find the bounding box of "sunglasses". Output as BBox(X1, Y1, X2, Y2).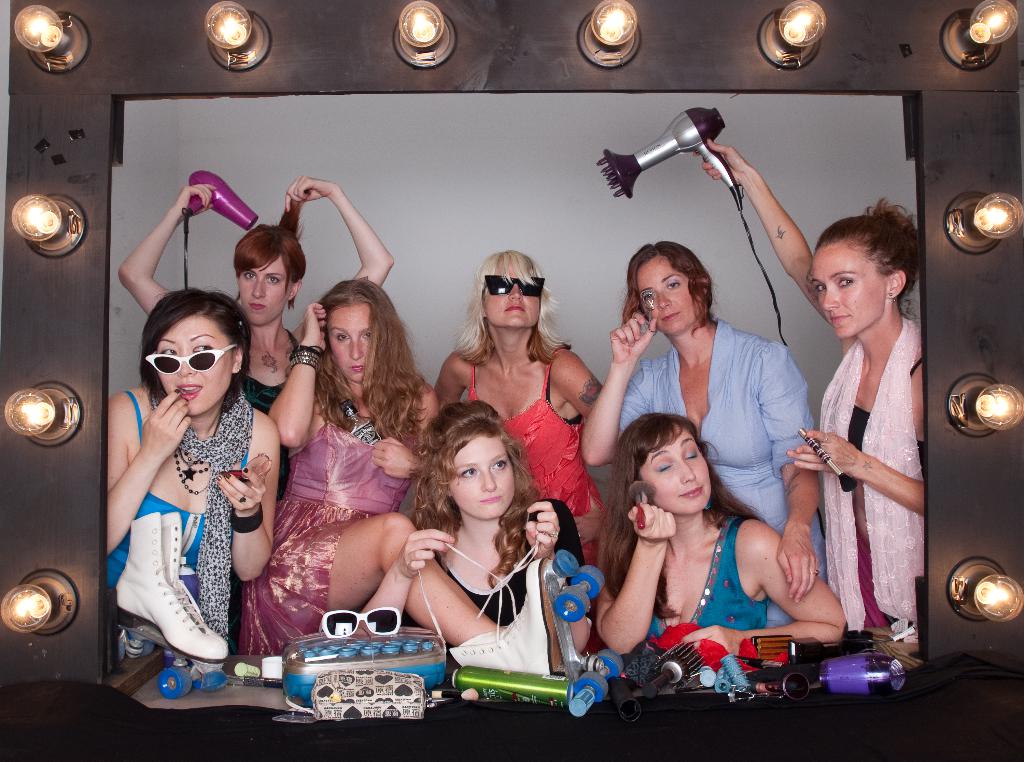
BBox(148, 344, 236, 375).
